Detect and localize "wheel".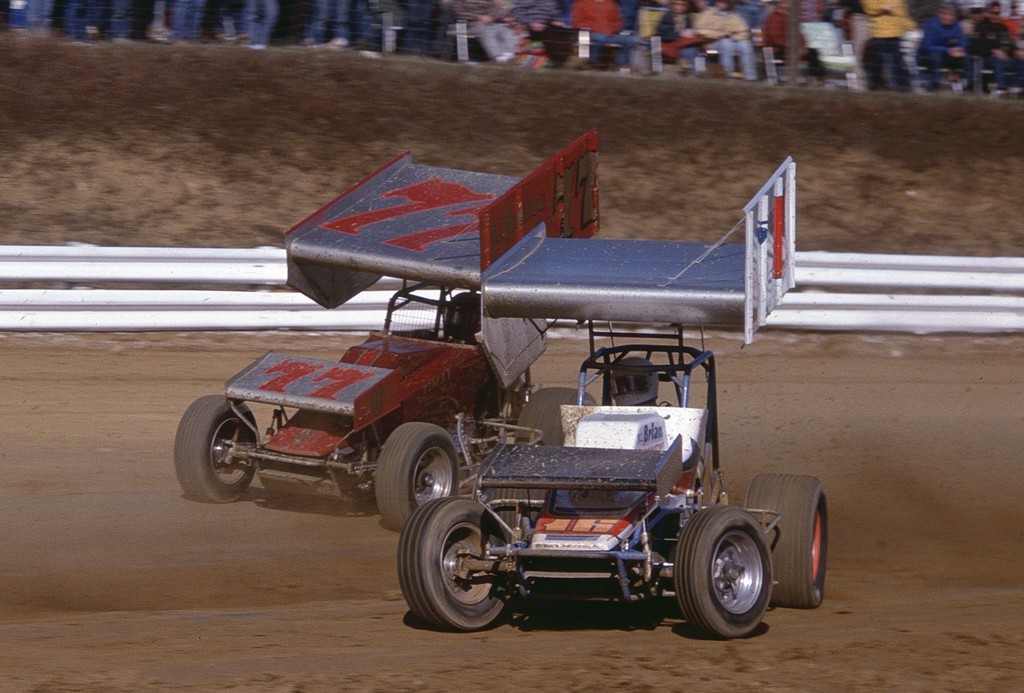
Localized at rect(396, 498, 516, 633).
